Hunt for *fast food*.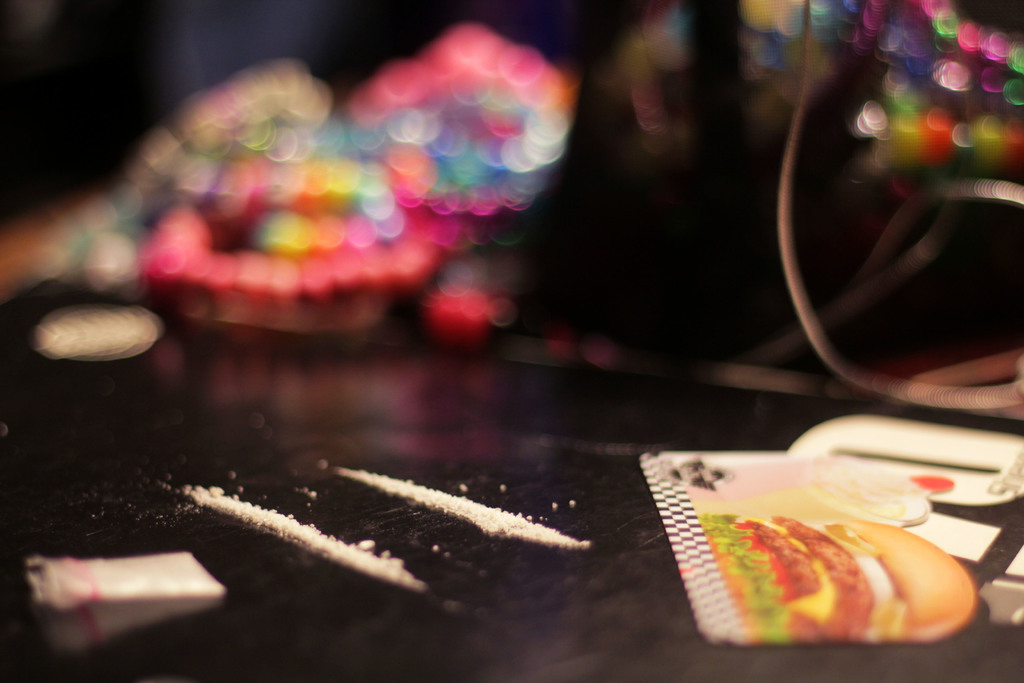
Hunted down at Rect(691, 507, 979, 663).
